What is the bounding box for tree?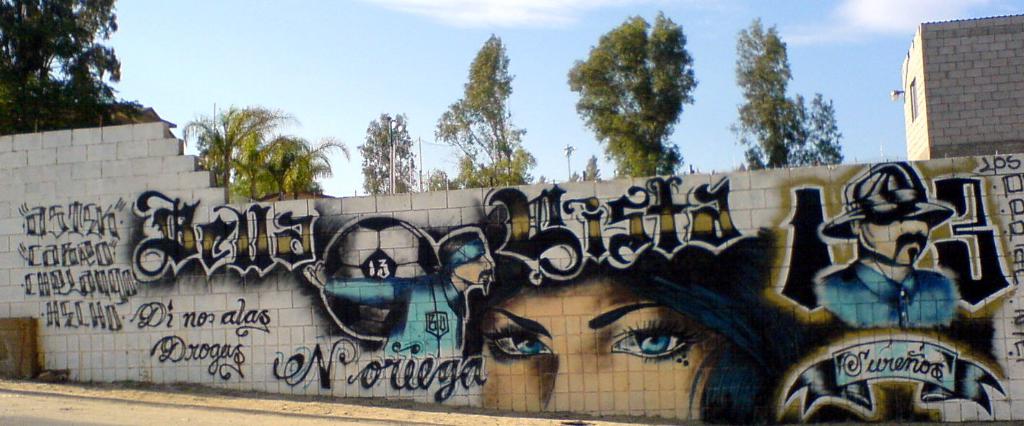
l=564, t=4, r=697, b=181.
